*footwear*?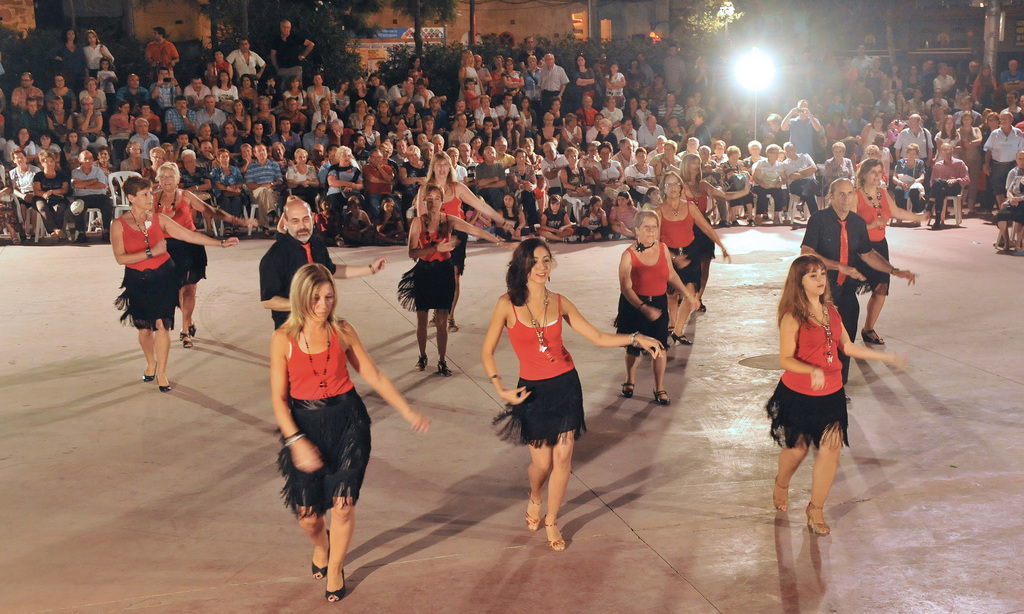
(left=436, top=360, right=449, bottom=375)
